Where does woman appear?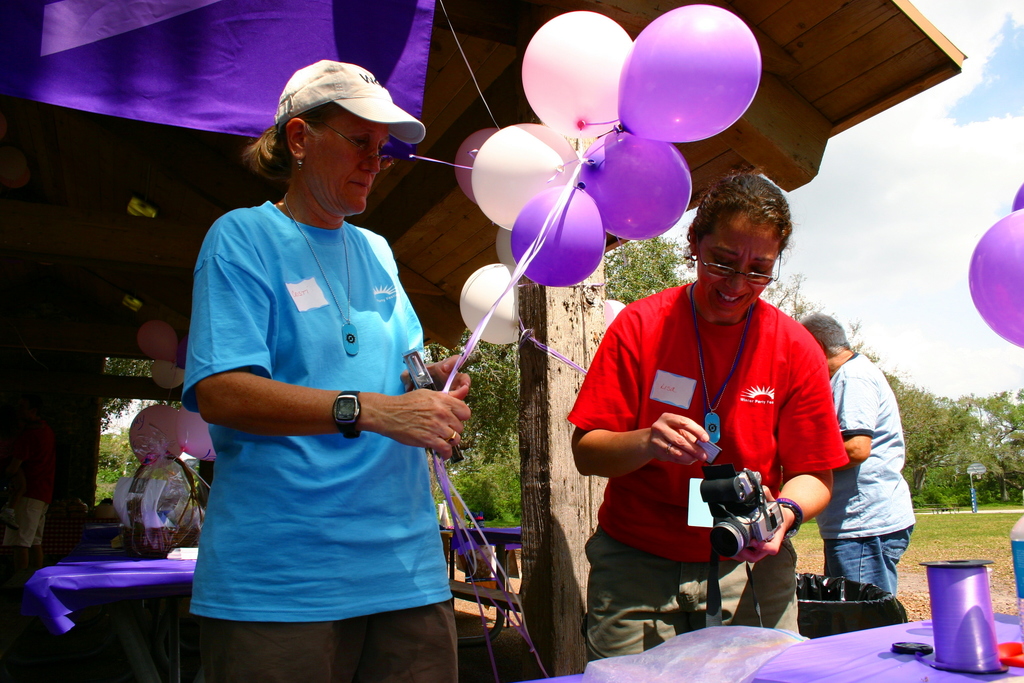
Appears at rect(566, 169, 850, 660).
